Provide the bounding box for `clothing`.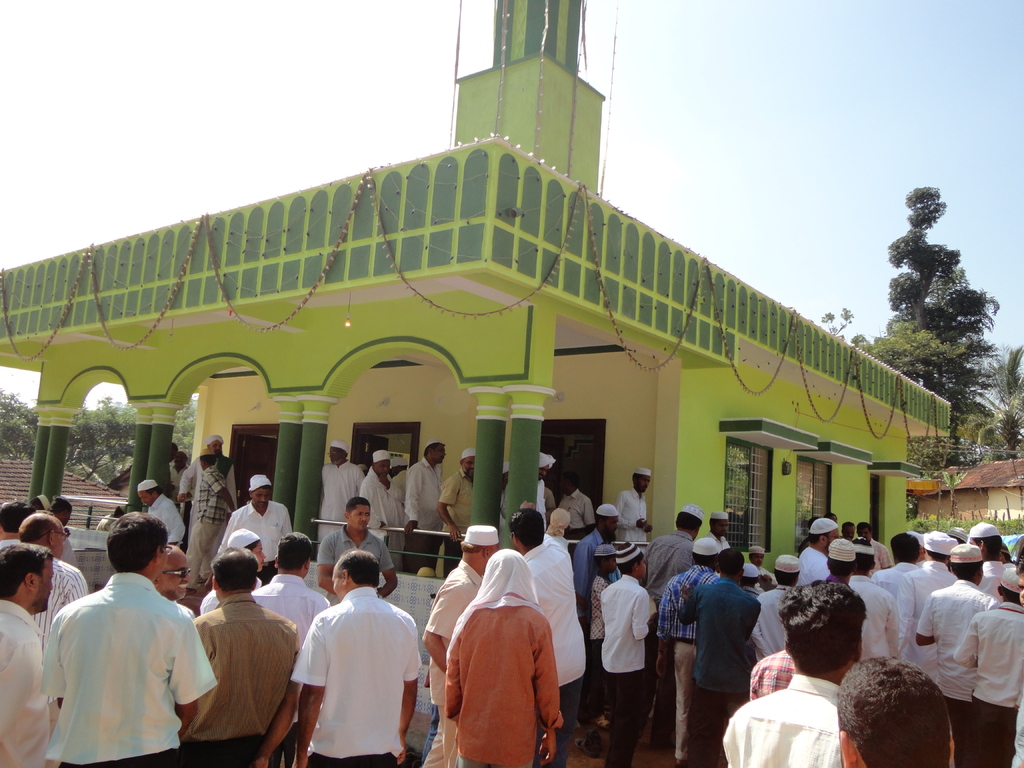
box(246, 579, 331, 642).
